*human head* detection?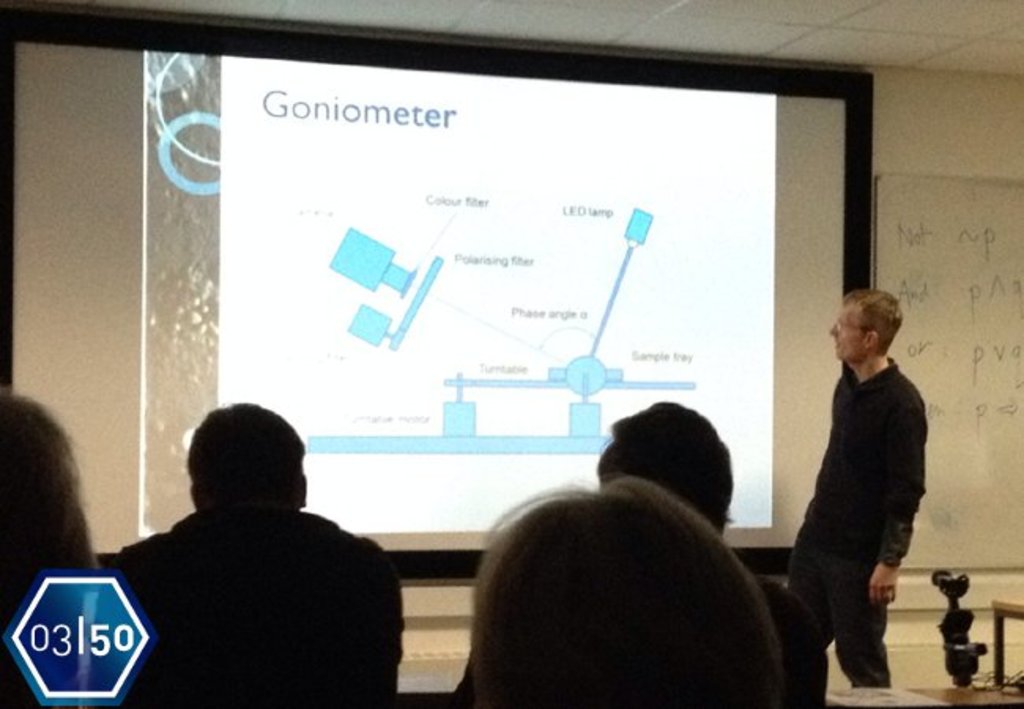
crop(0, 386, 102, 707)
